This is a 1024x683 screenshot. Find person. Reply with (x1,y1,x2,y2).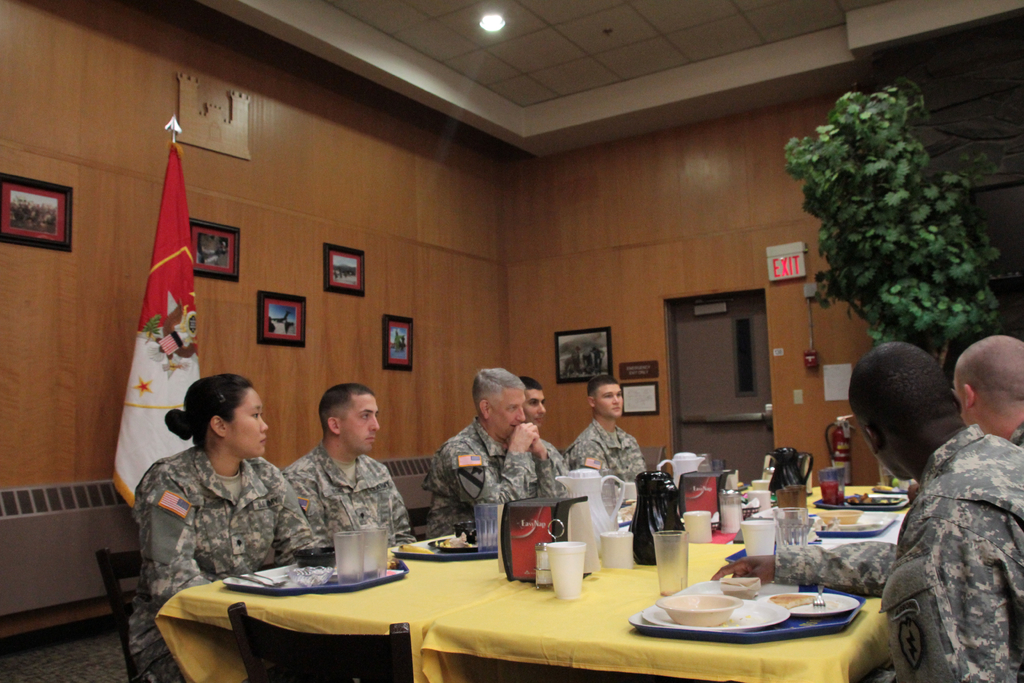
(580,349,589,368).
